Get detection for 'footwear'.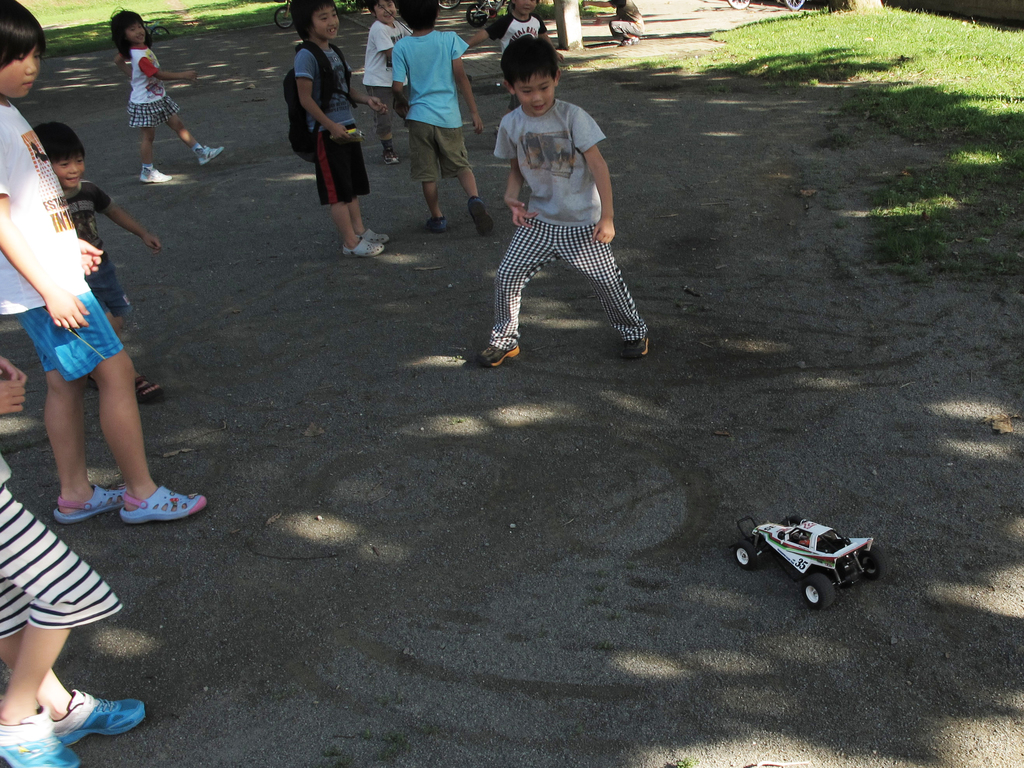
Detection: locate(0, 703, 105, 767).
